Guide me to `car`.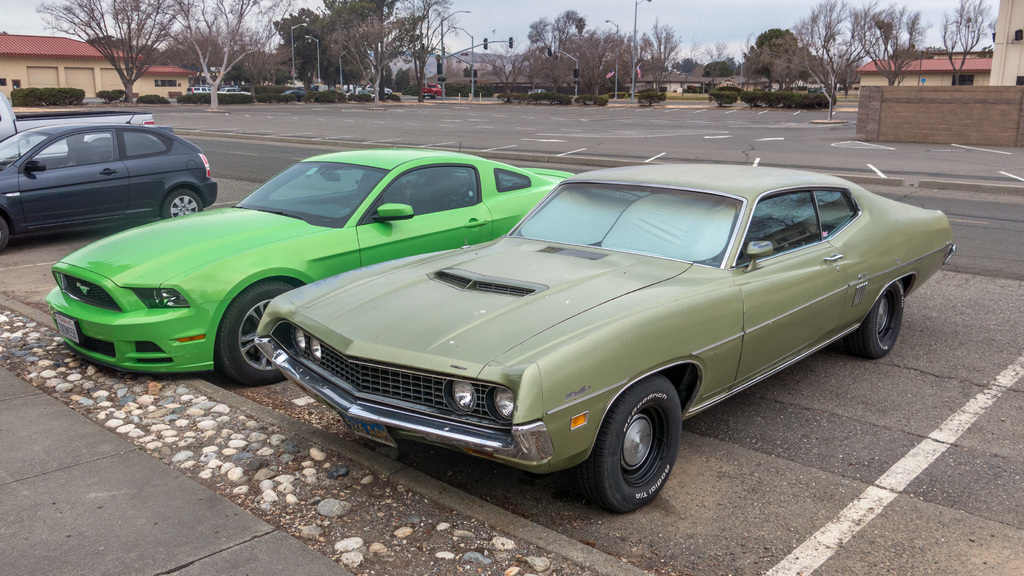
Guidance: <bbox>417, 80, 444, 99</bbox>.
